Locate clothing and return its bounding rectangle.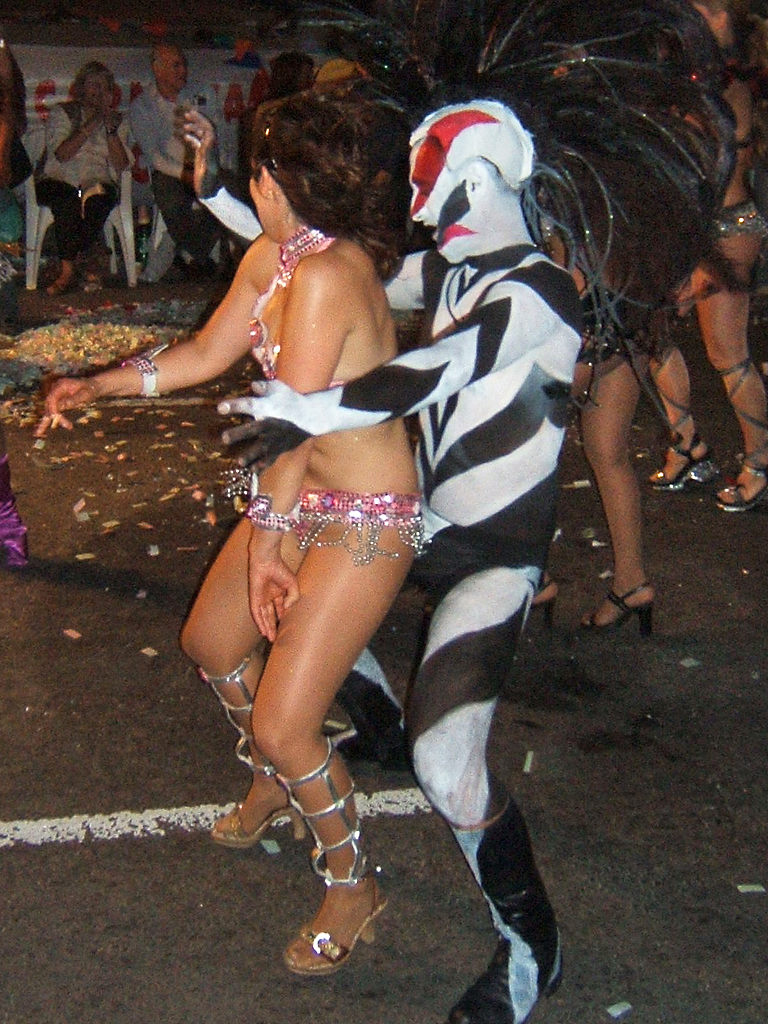
(left=416, top=498, right=544, bottom=595).
